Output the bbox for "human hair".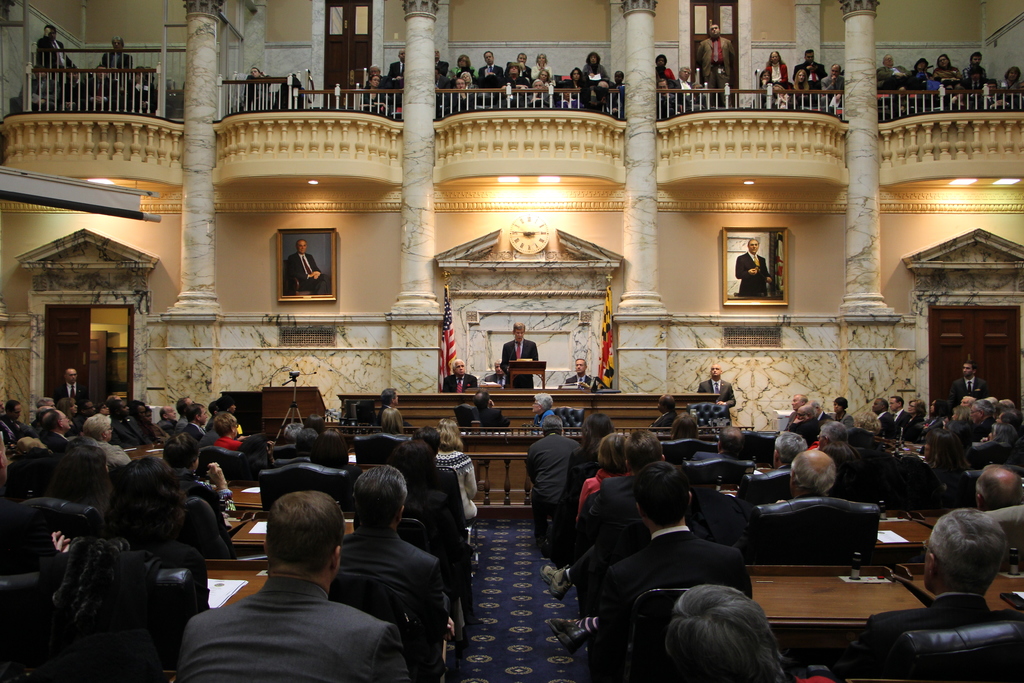
bbox=[665, 595, 782, 679].
